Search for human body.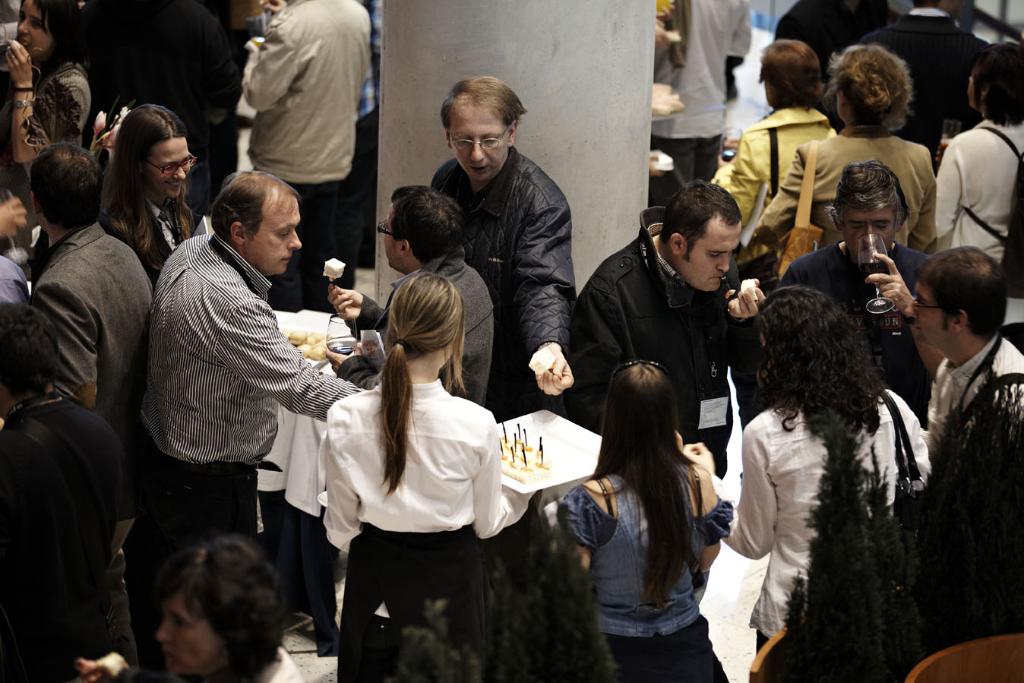
Found at pyautogui.locateOnScreen(886, 7, 984, 158).
